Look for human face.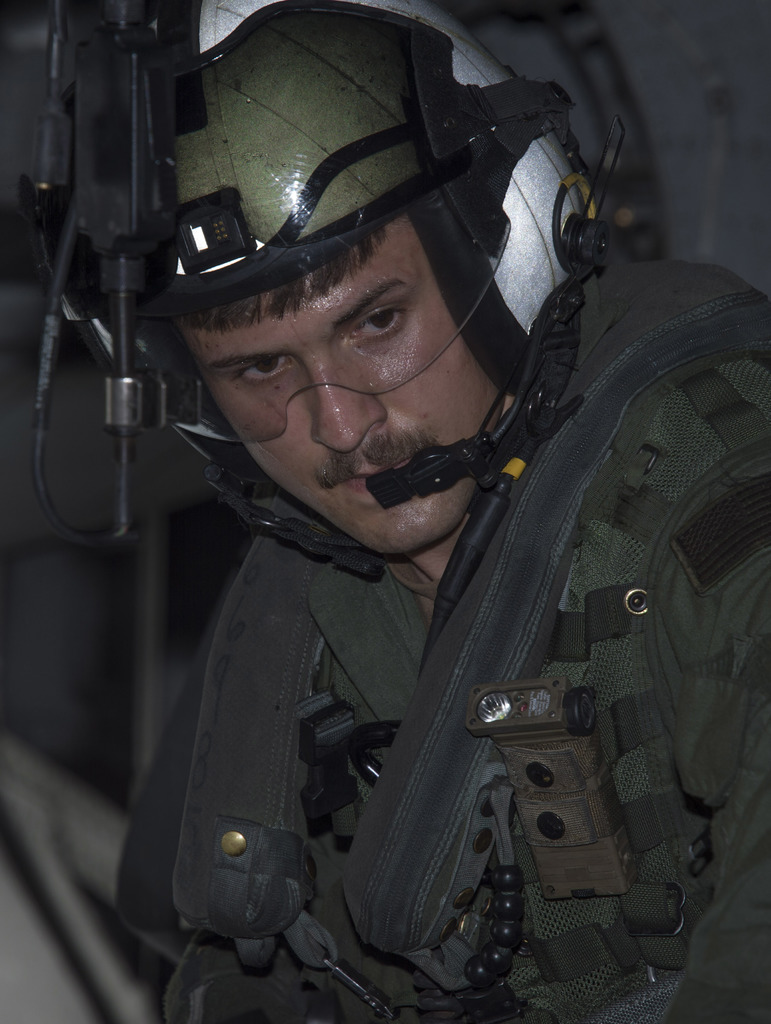
Found: [left=166, top=200, right=514, bottom=554].
